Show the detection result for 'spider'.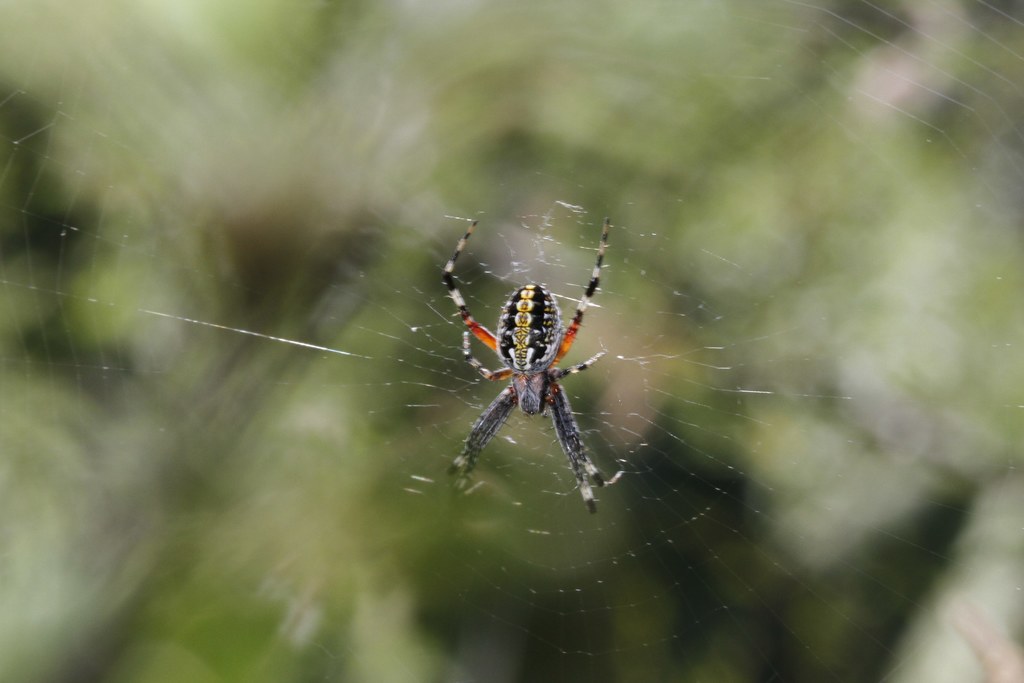
<region>446, 215, 614, 520</region>.
